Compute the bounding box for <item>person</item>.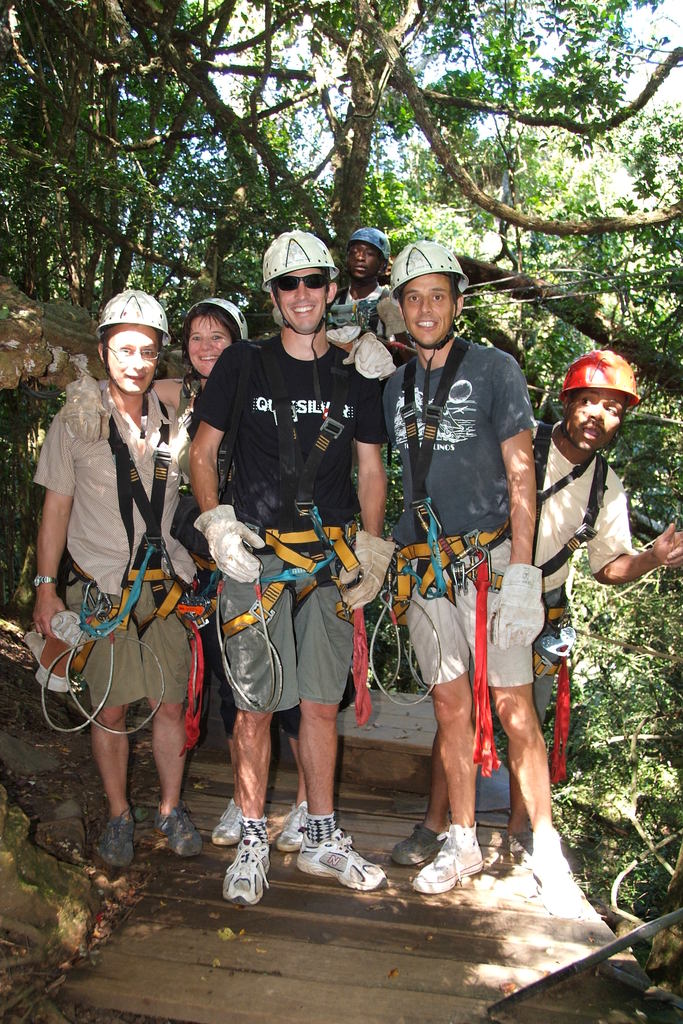
region(187, 230, 397, 904).
